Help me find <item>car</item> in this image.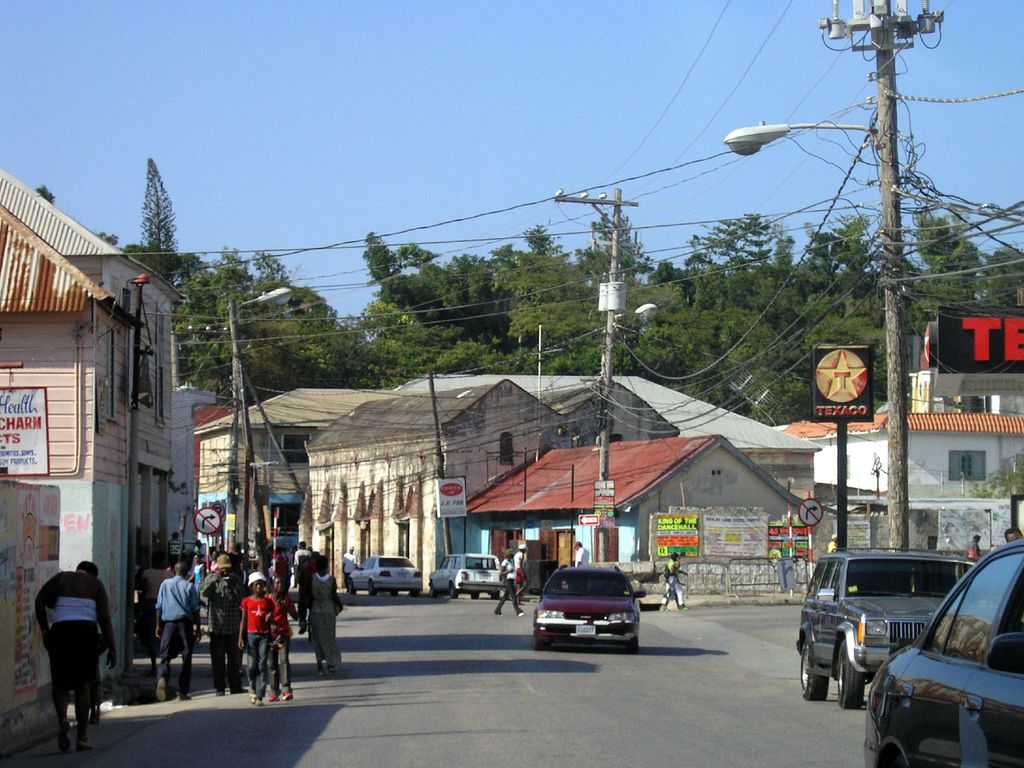
Found it: Rect(429, 555, 504, 601).
